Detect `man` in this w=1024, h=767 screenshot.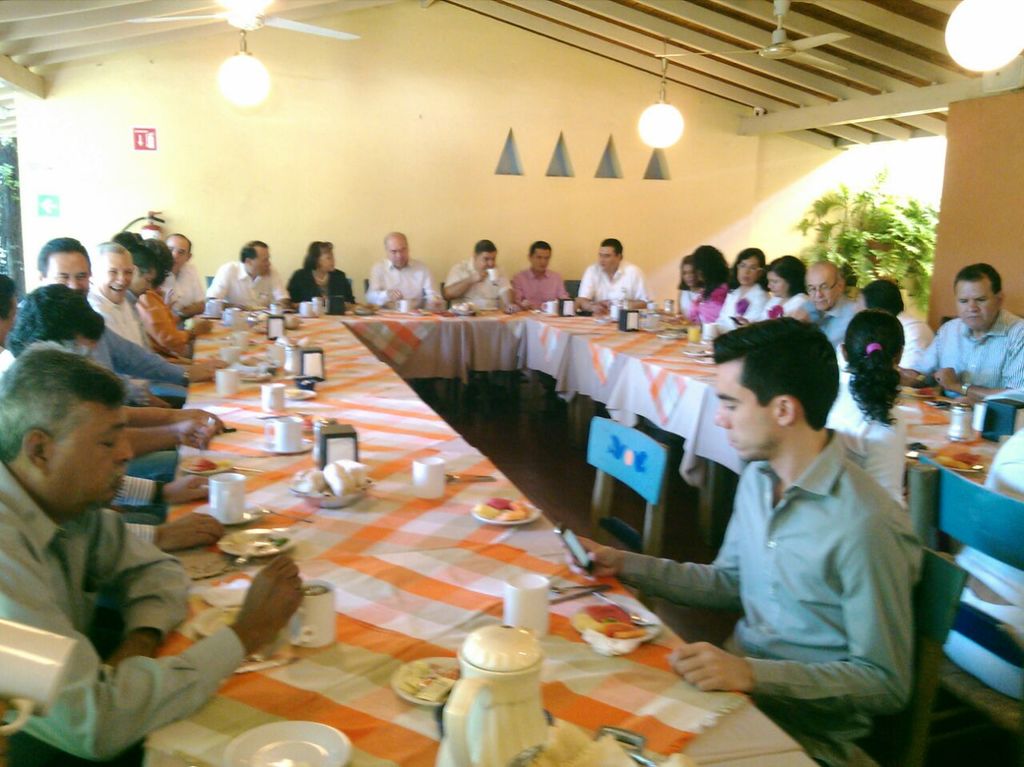
Detection: [168, 229, 205, 326].
